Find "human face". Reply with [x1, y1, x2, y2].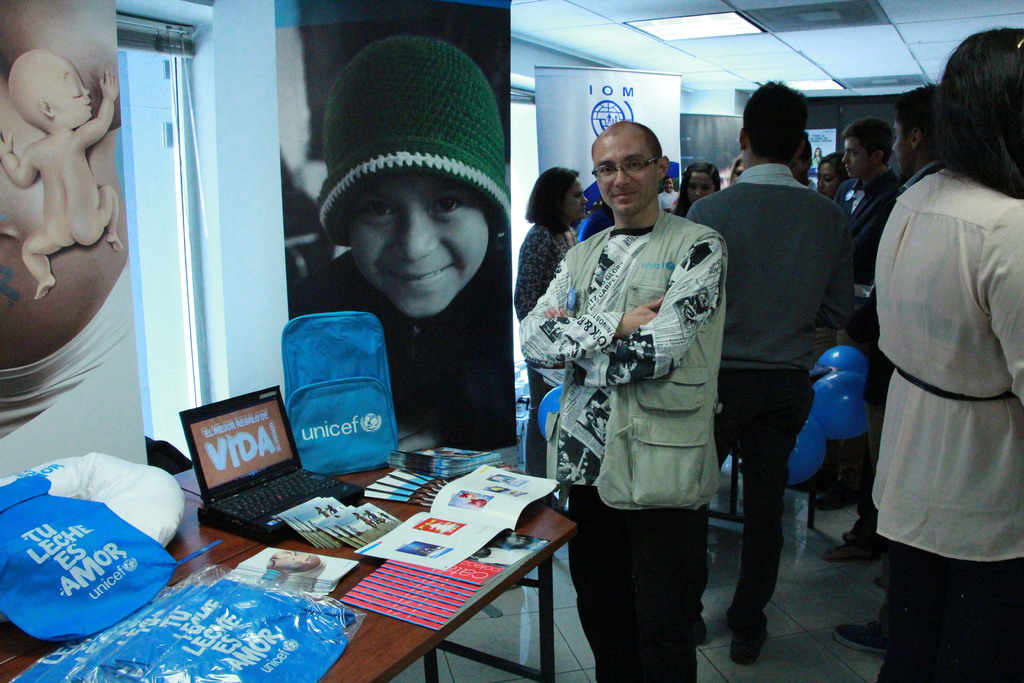
[349, 174, 487, 315].
